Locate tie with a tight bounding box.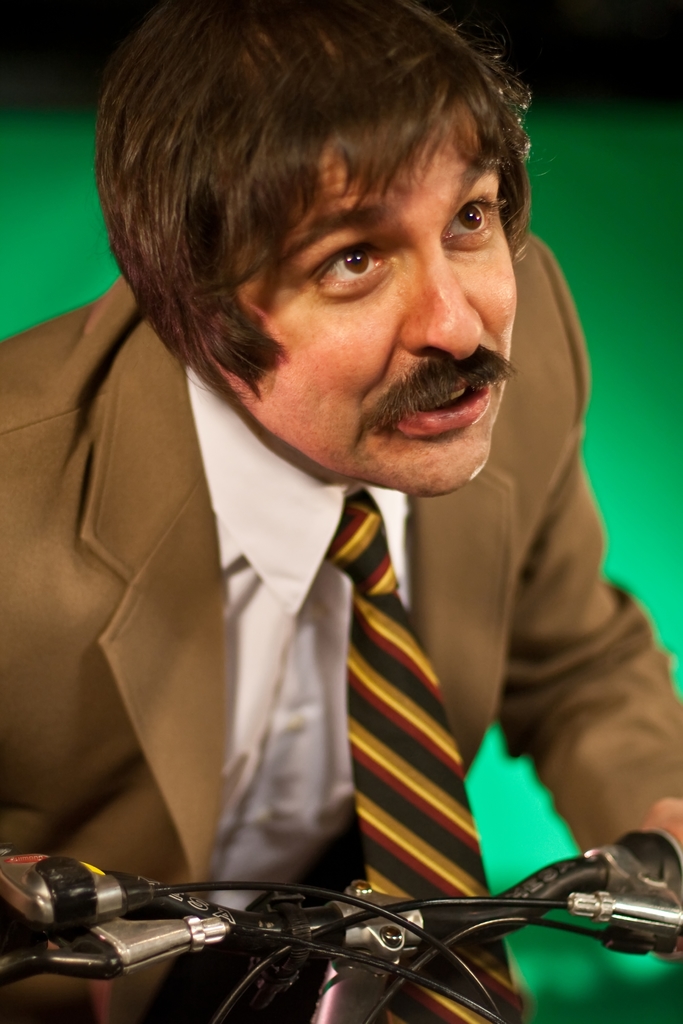
322, 488, 520, 1023.
